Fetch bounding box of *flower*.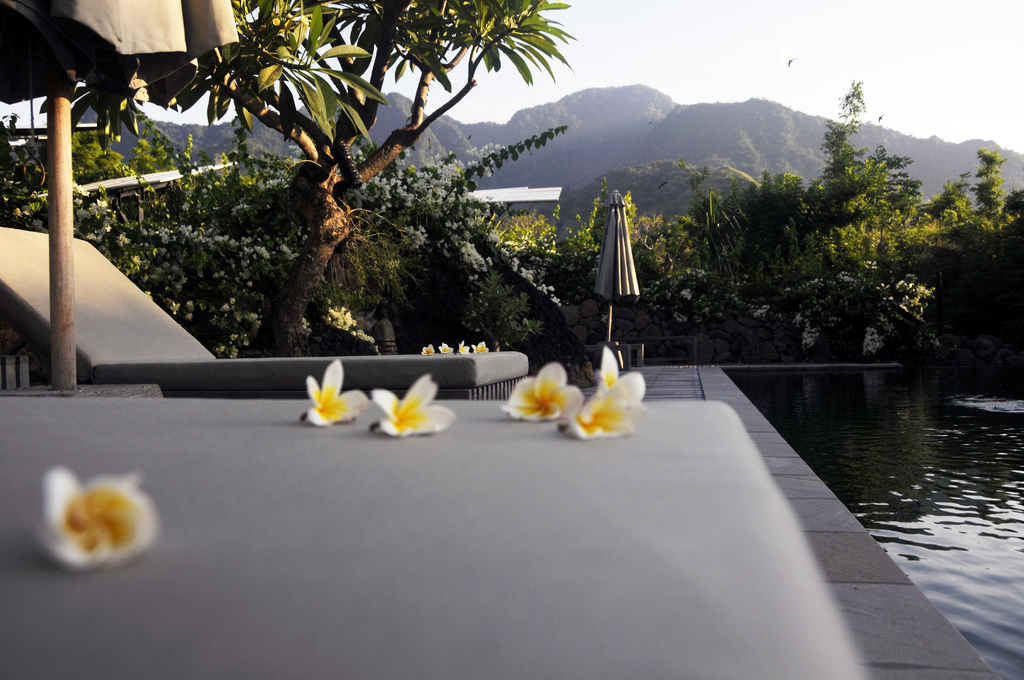
Bbox: (563, 380, 636, 441).
